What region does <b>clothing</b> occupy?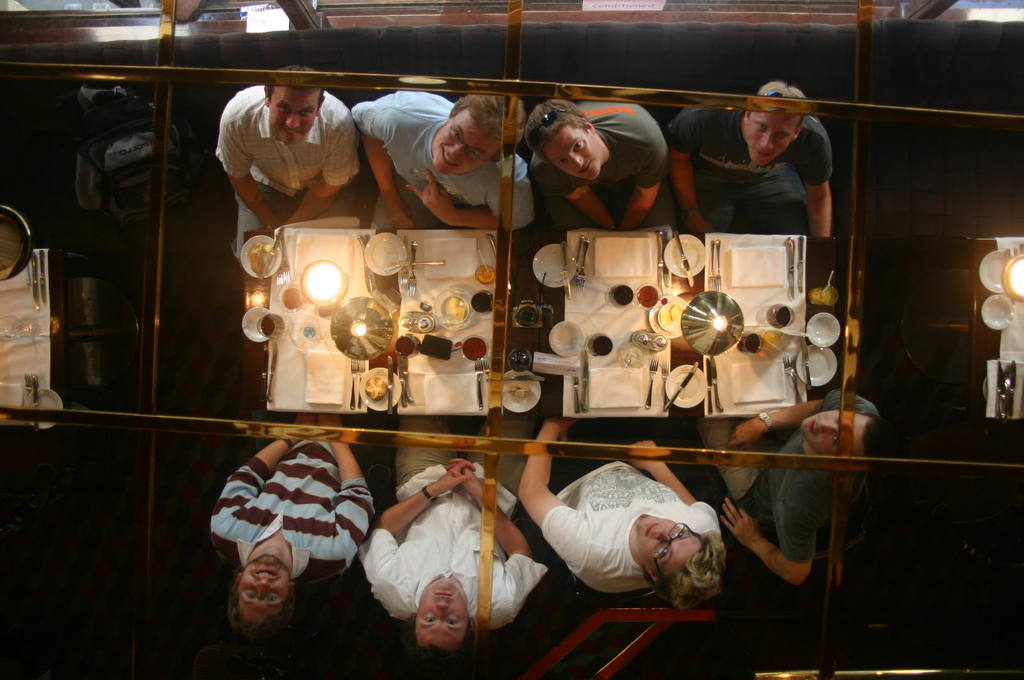
[x1=685, y1=101, x2=856, y2=229].
